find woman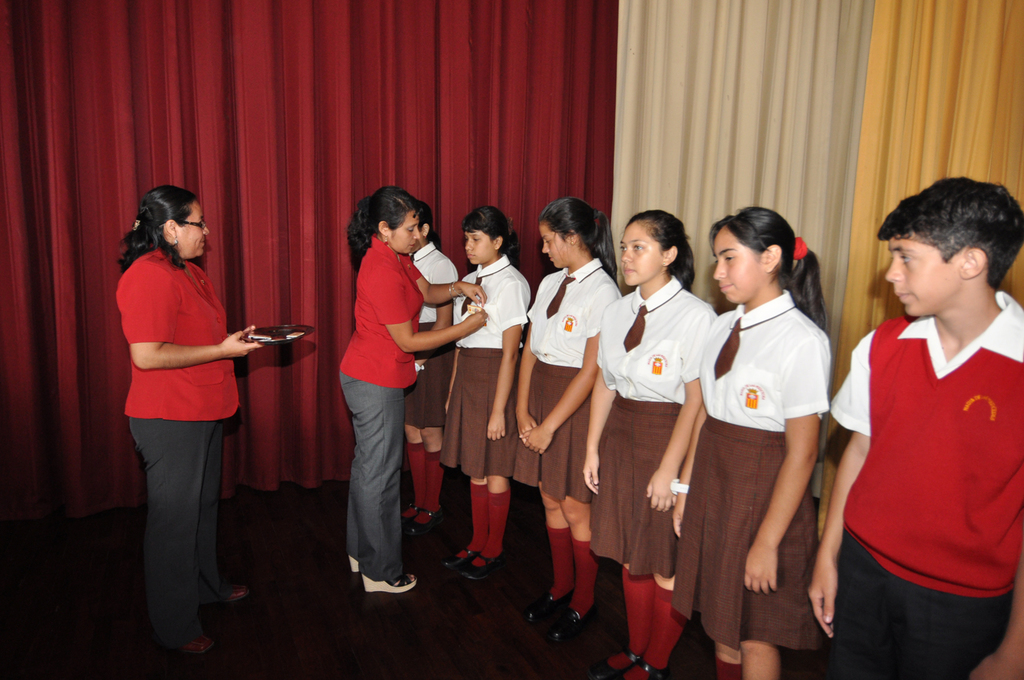
box(584, 211, 722, 679)
